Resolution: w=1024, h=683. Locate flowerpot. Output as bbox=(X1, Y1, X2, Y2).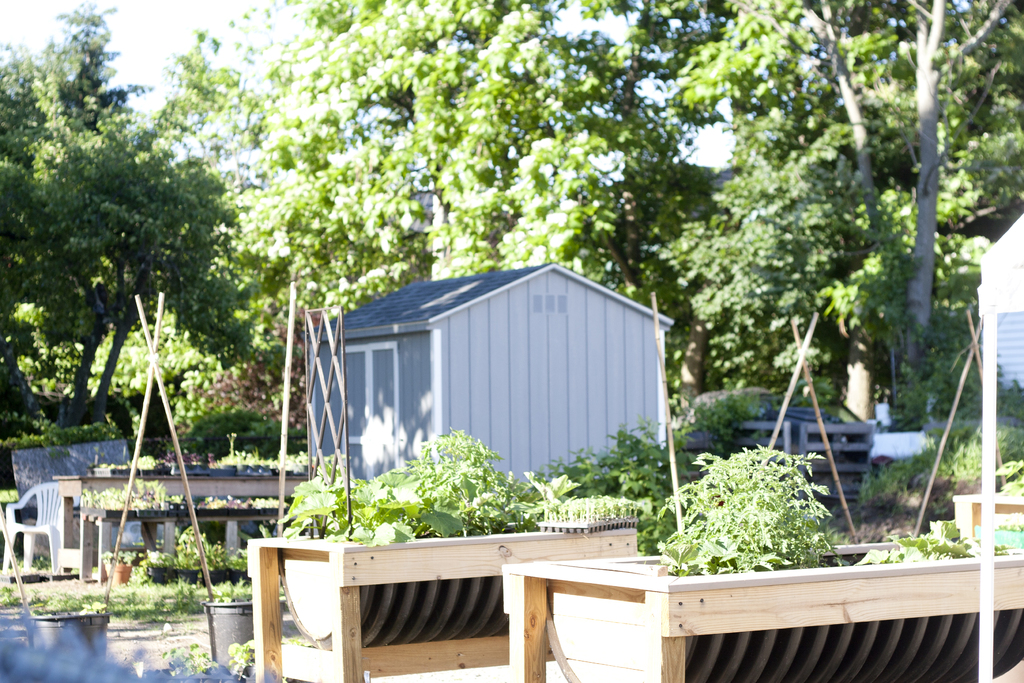
bbox=(104, 563, 132, 587).
